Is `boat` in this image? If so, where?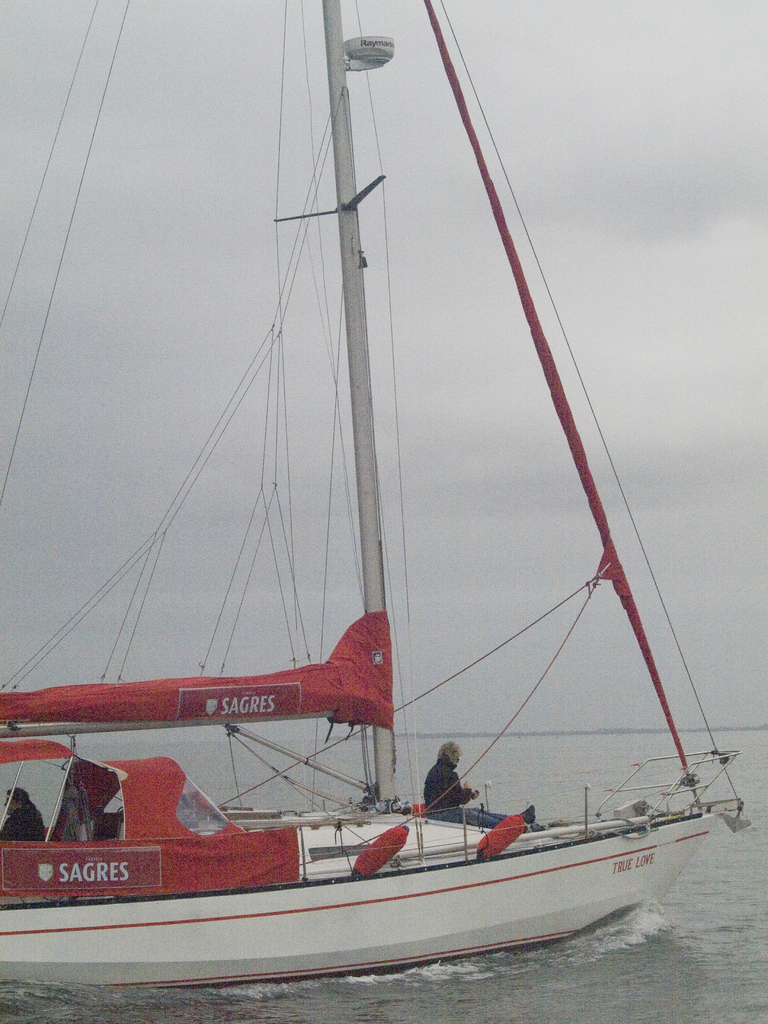
Yes, at 49, 58, 767, 945.
